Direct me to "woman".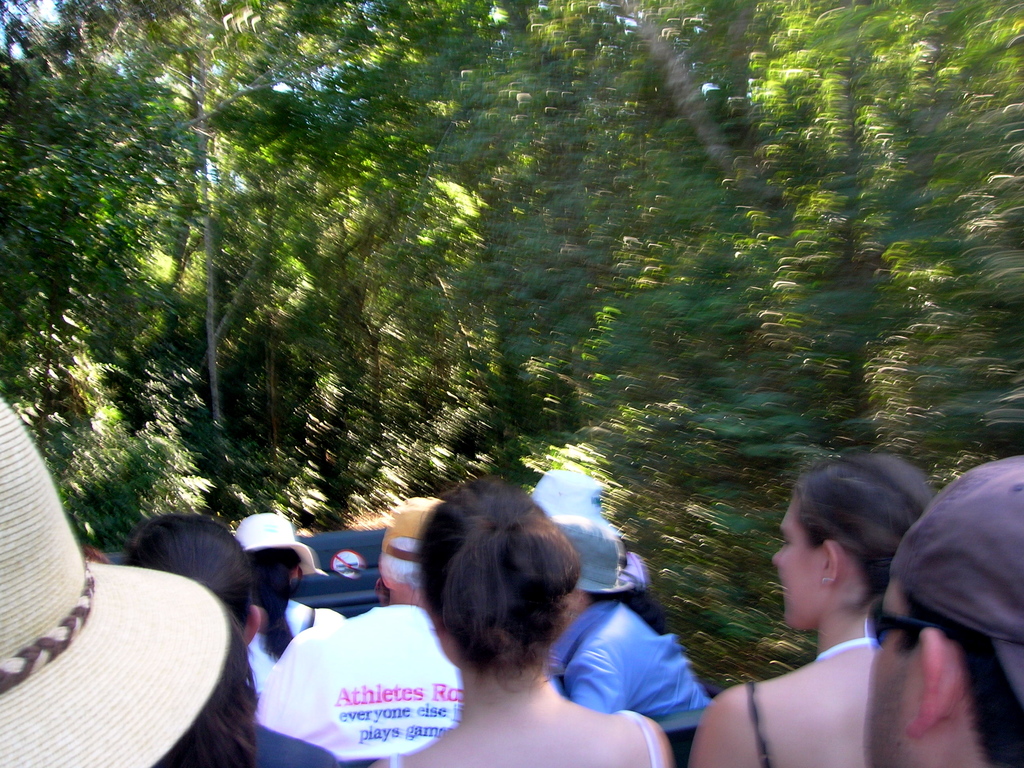
Direction: 237/542/338/697.
